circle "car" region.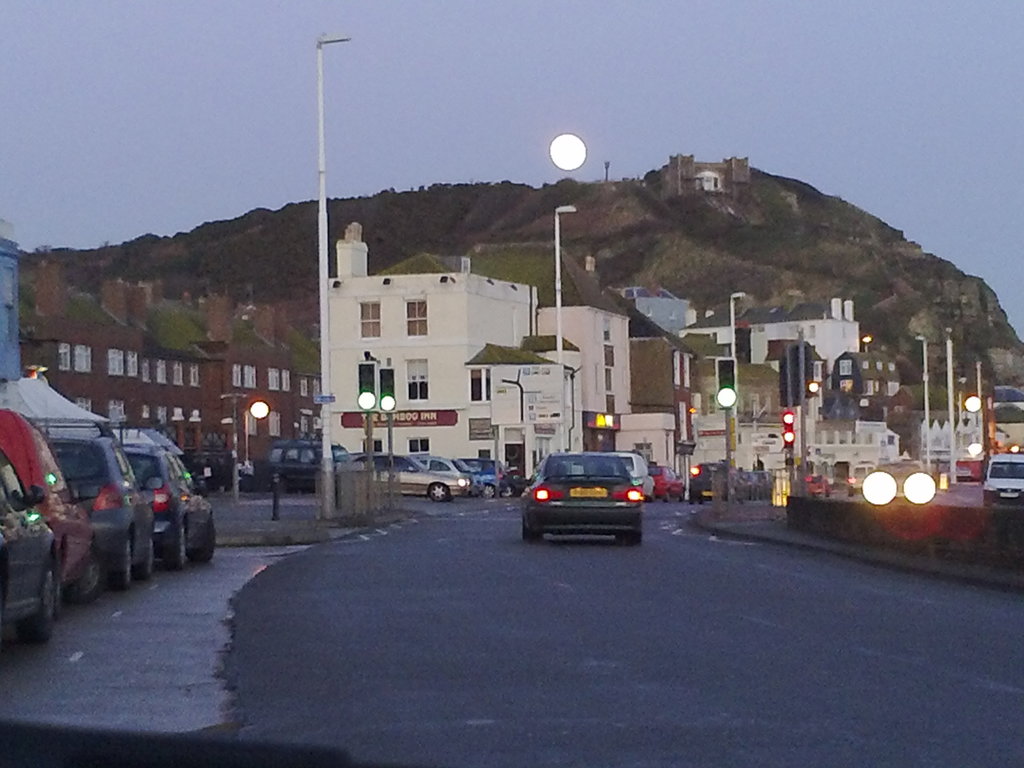
Region: 31, 410, 163, 593.
